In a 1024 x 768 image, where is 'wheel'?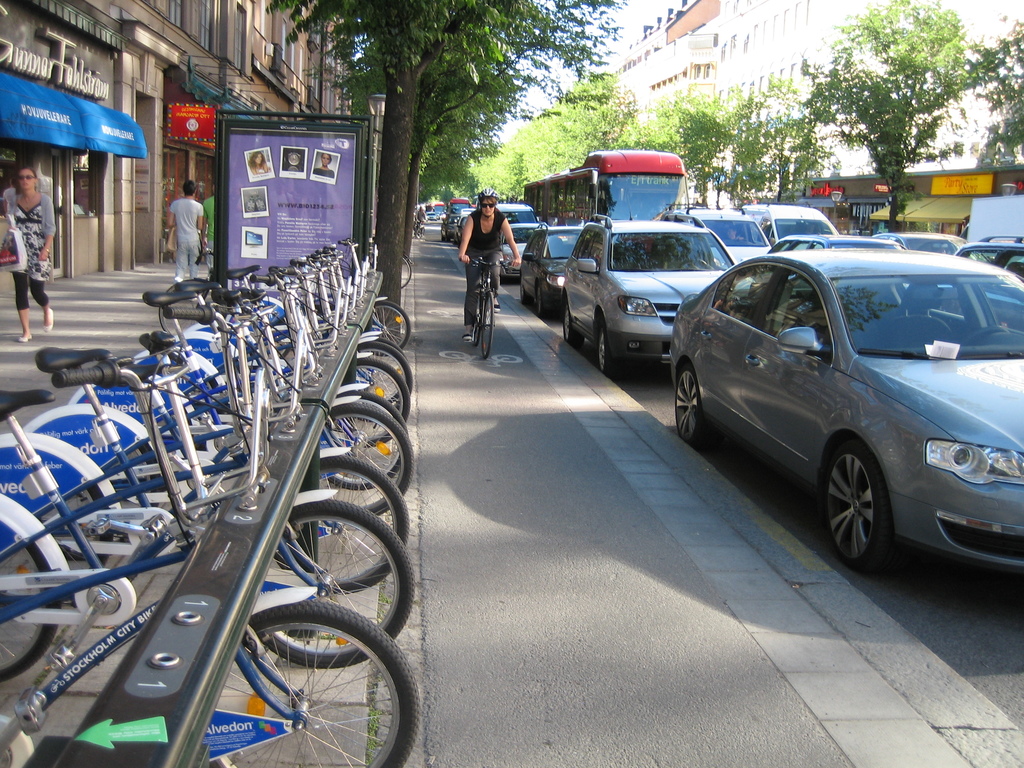
bbox=(399, 254, 416, 294).
